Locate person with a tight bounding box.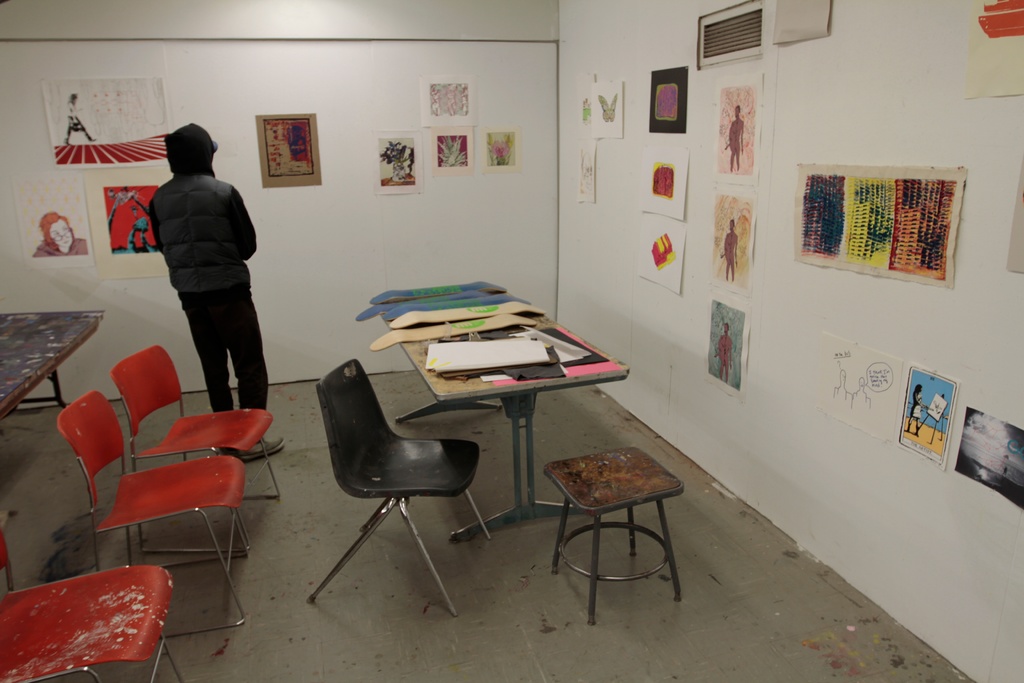
{"left": 64, "top": 91, "right": 97, "bottom": 145}.
